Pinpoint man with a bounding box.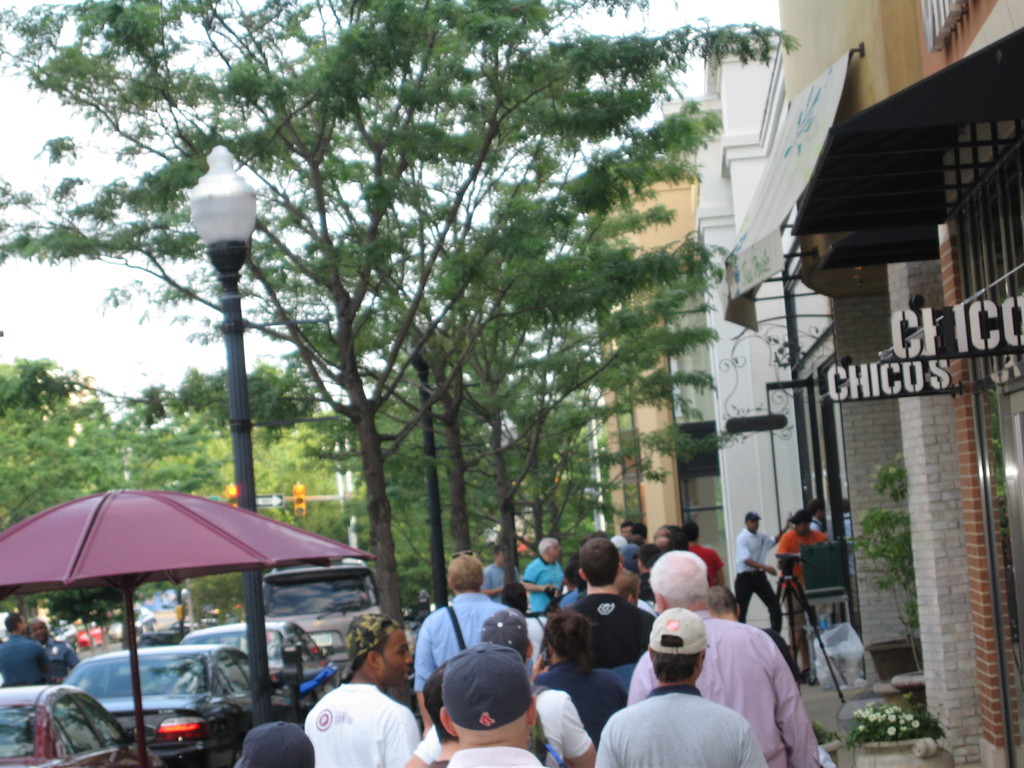
detection(543, 537, 657, 668).
